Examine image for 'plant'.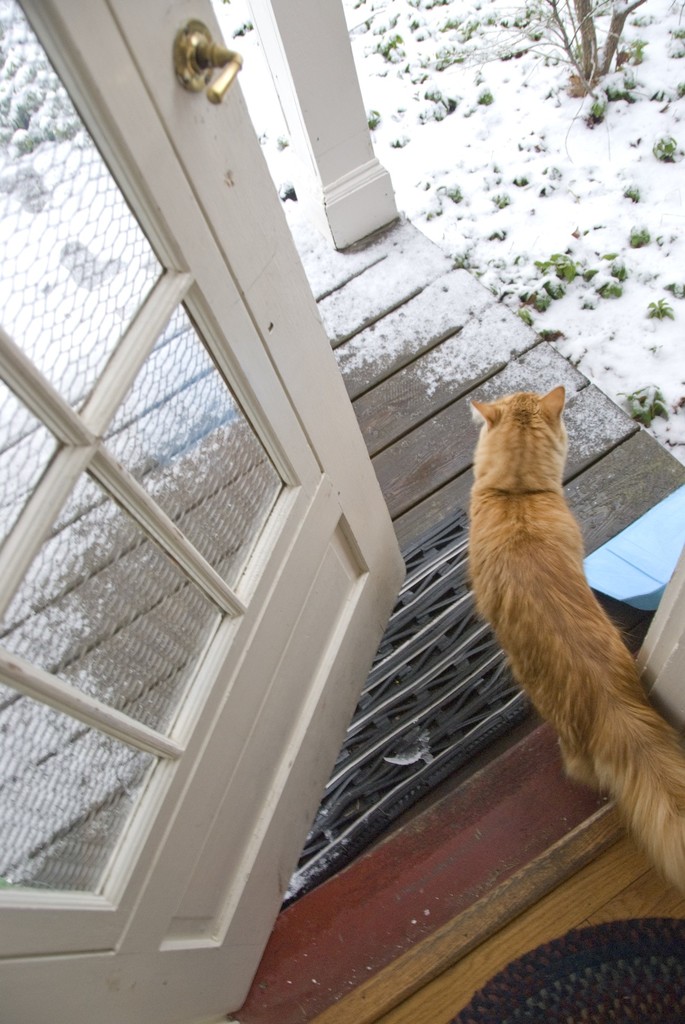
Examination result: bbox(613, 256, 627, 278).
